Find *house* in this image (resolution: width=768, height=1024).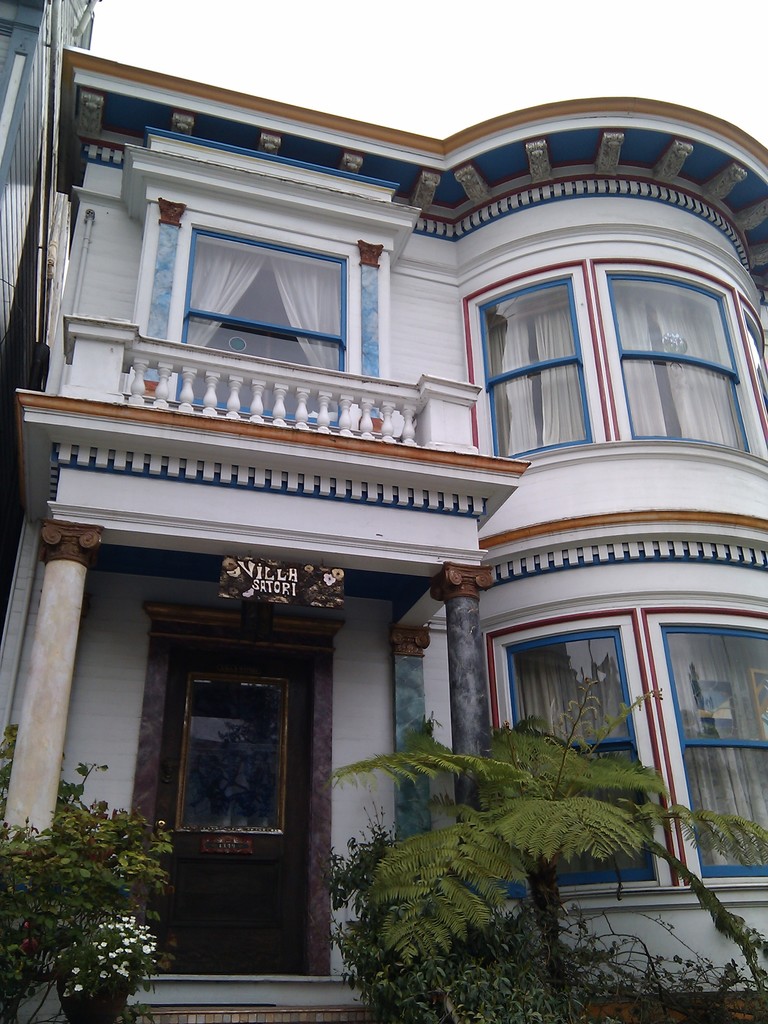
0, 0, 767, 1023.
